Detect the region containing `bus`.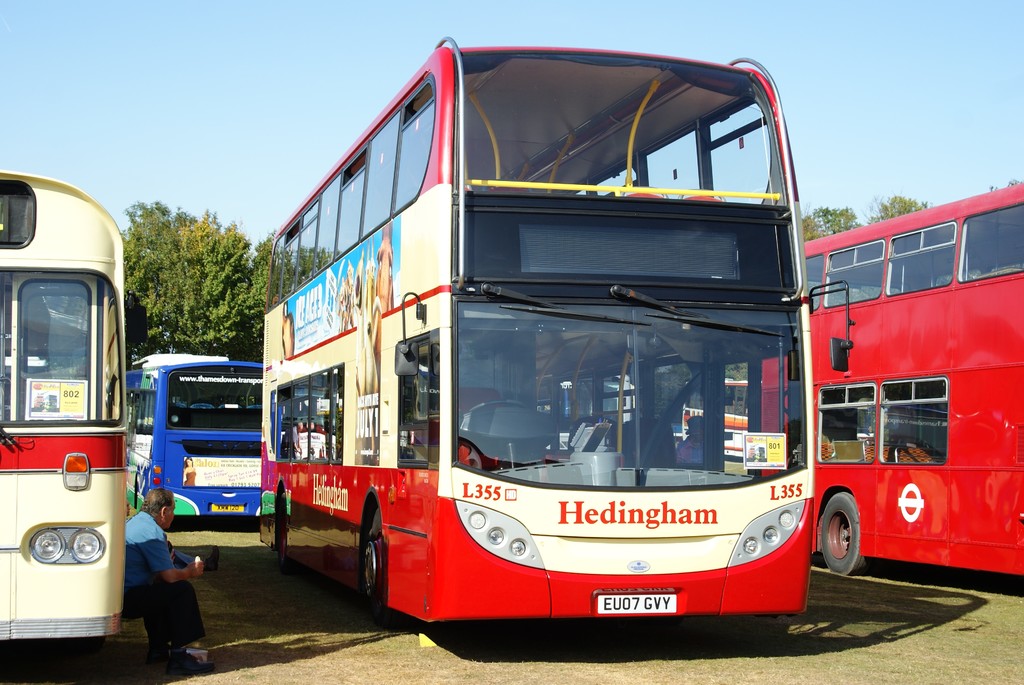
x1=715 y1=375 x2=761 y2=452.
